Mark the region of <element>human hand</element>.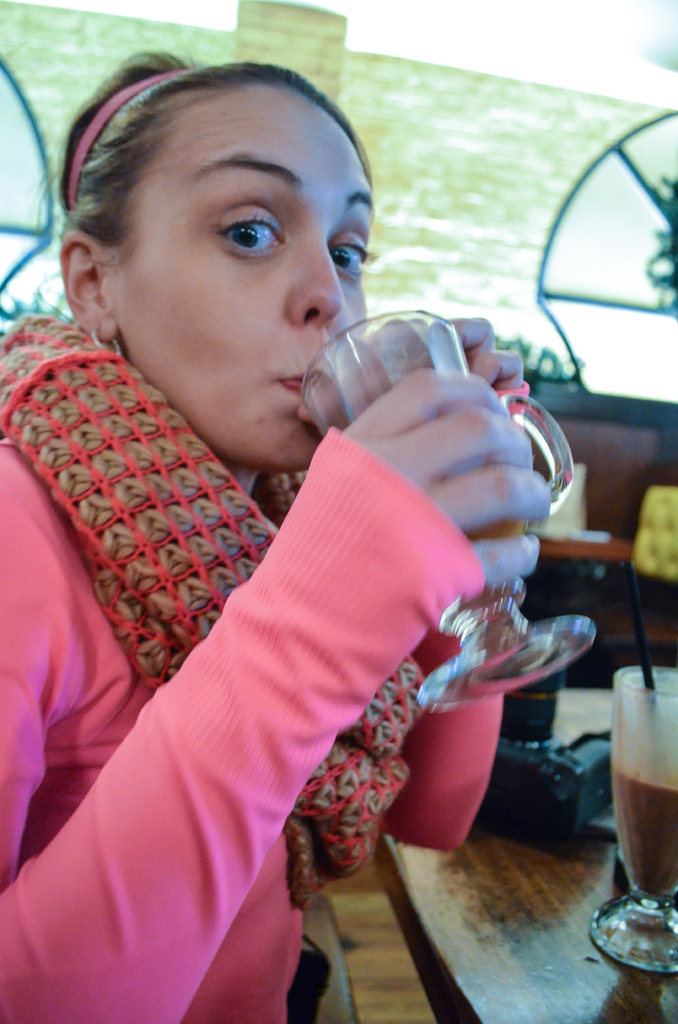
Region: 330, 358, 561, 611.
